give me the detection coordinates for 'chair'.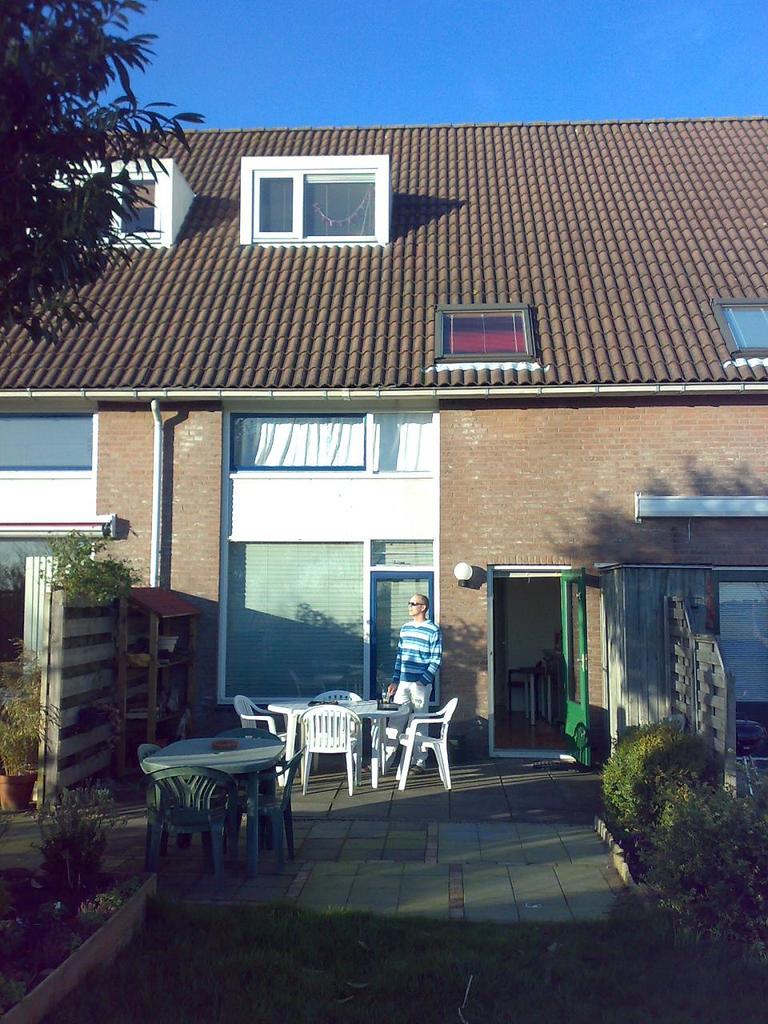
218:728:283:847.
